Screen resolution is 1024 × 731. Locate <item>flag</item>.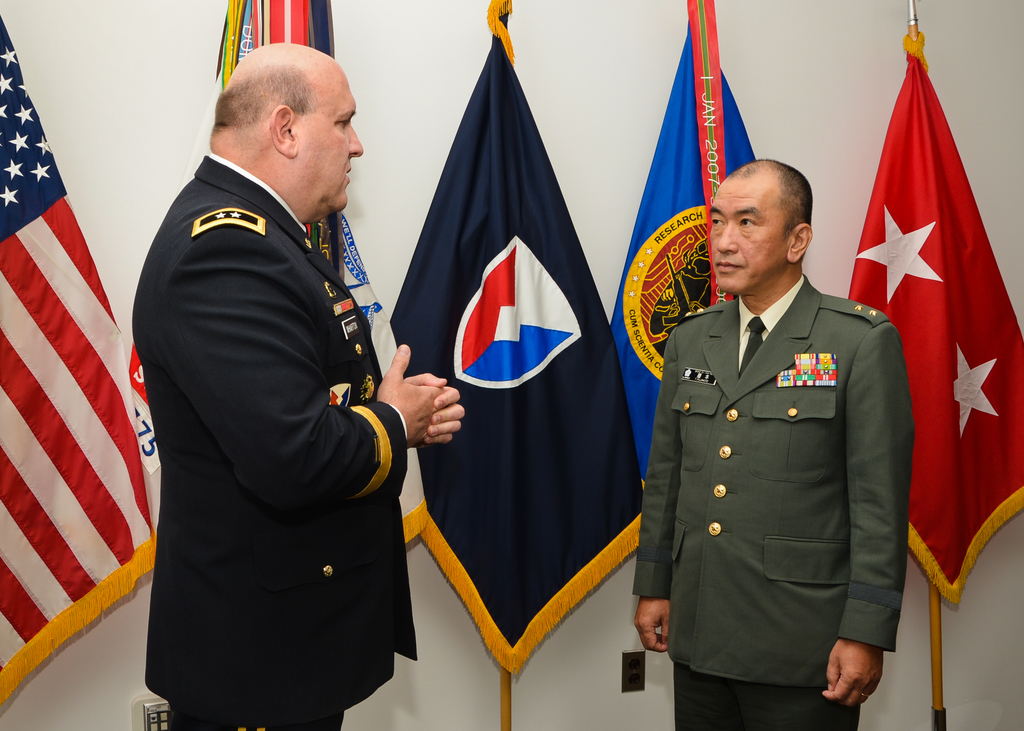
[372, 0, 652, 694].
